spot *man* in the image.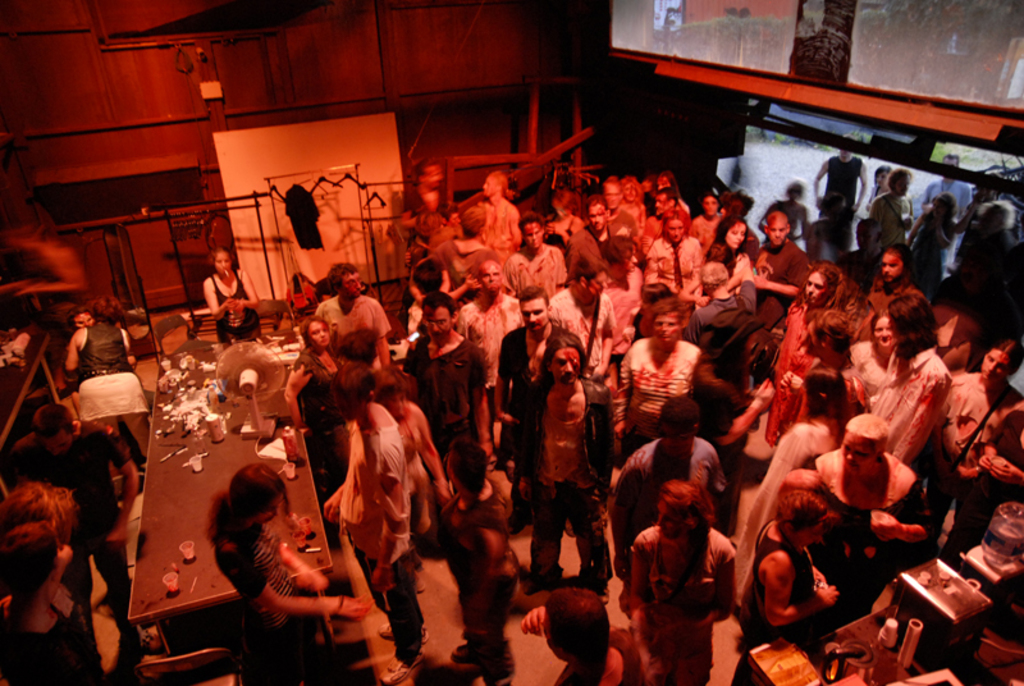
*man* found at rect(520, 346, 609, 605).
